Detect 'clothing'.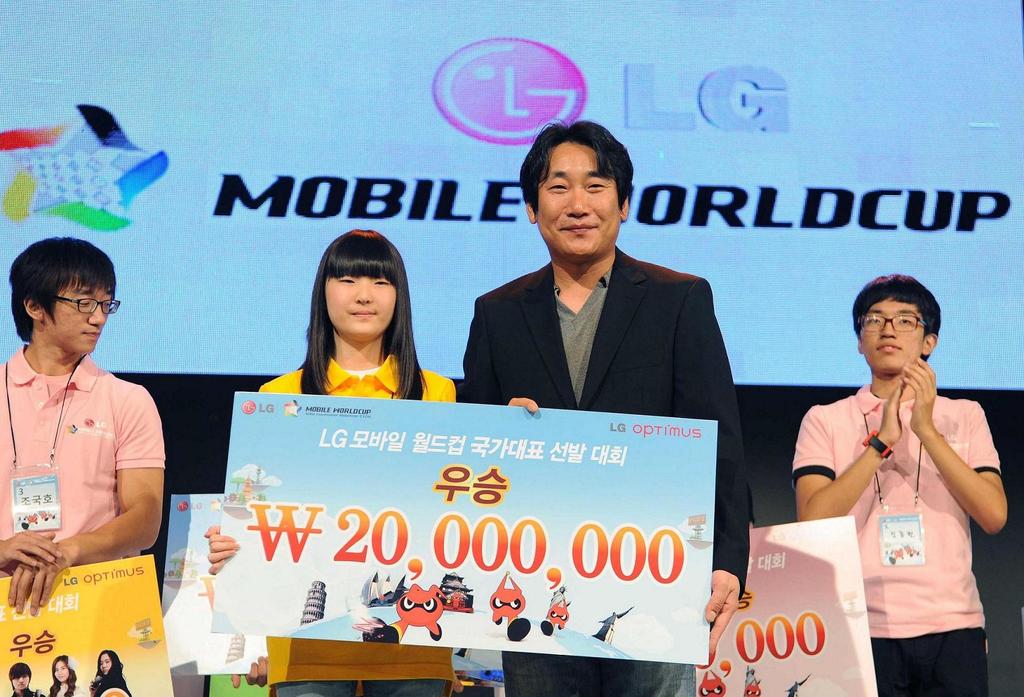
Detected at detection(787, 380, 1002, 696).
